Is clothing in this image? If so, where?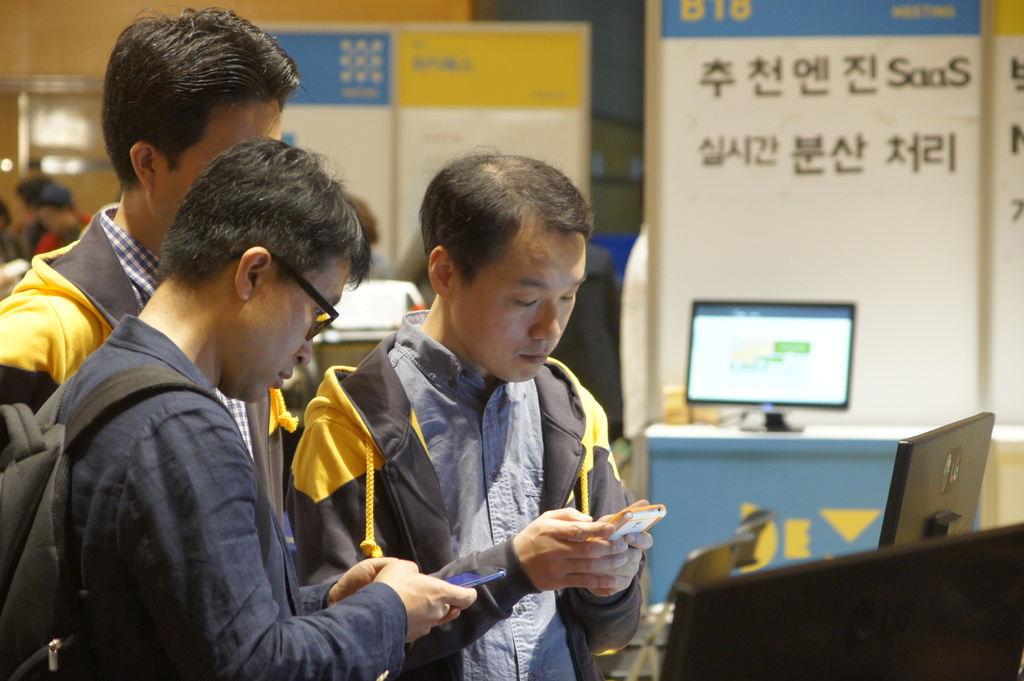
Yes, at x1=294 y1=309 x2=643 y2=680.
